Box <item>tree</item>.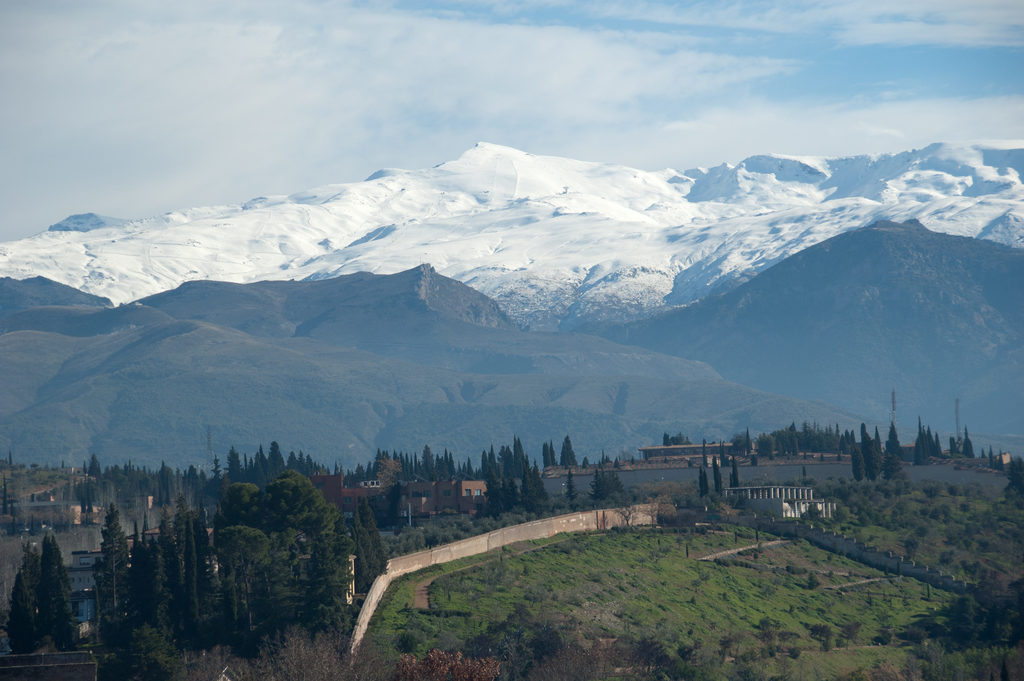
l=874, t=623, r=897, b=644.
